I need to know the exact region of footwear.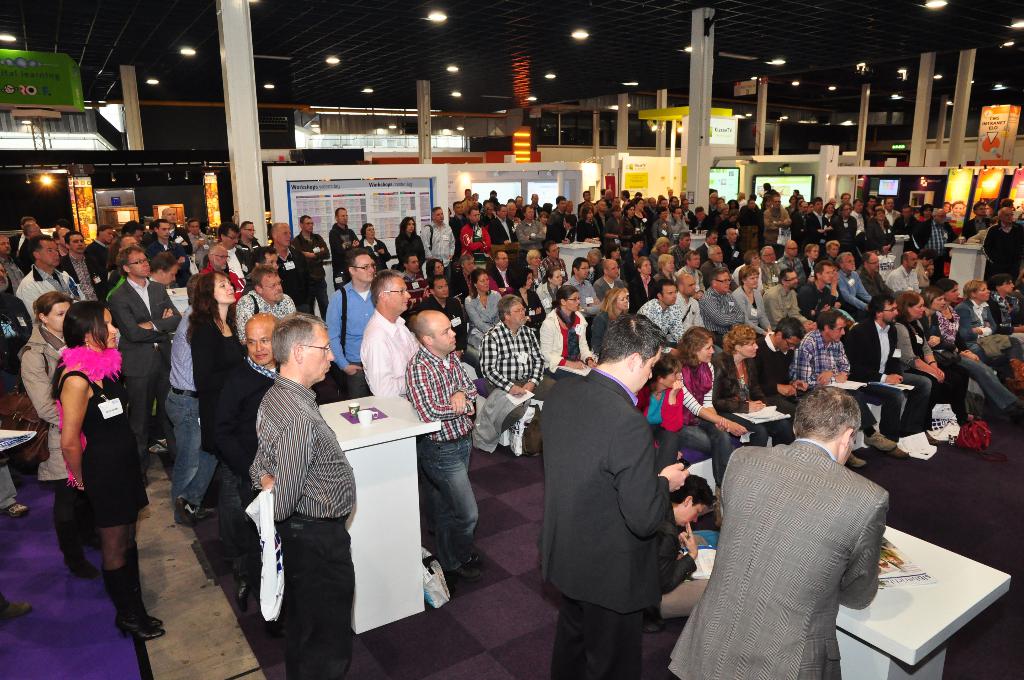
Region: box=[0, 600, 32, 625].
